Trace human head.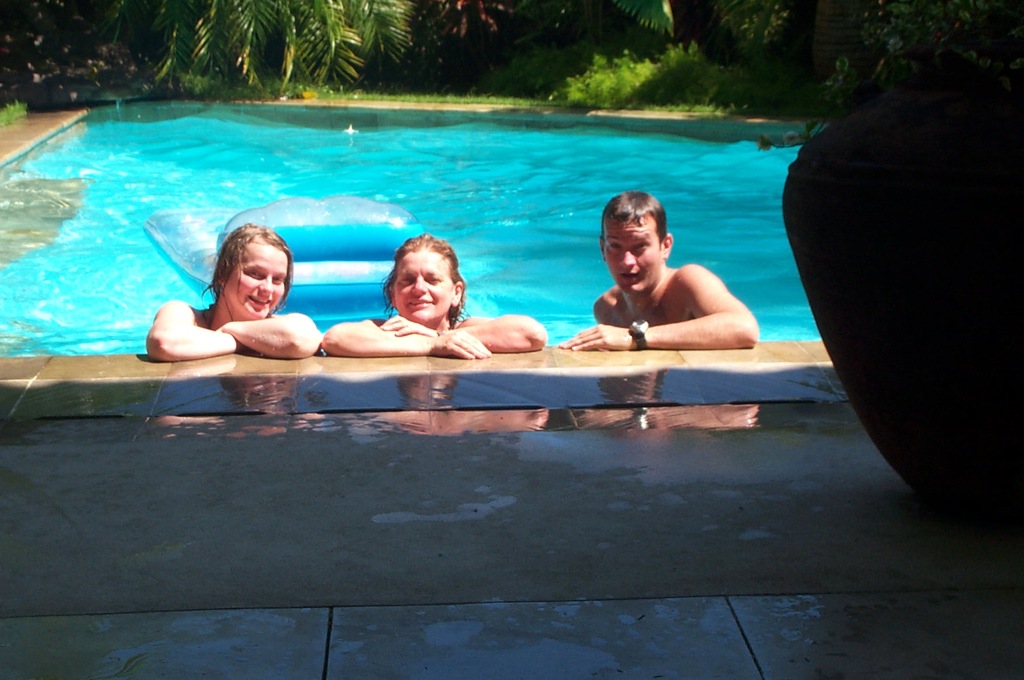
Traced to {"left": 386, "top": 231, "right": 468, "bottom": 316}.
